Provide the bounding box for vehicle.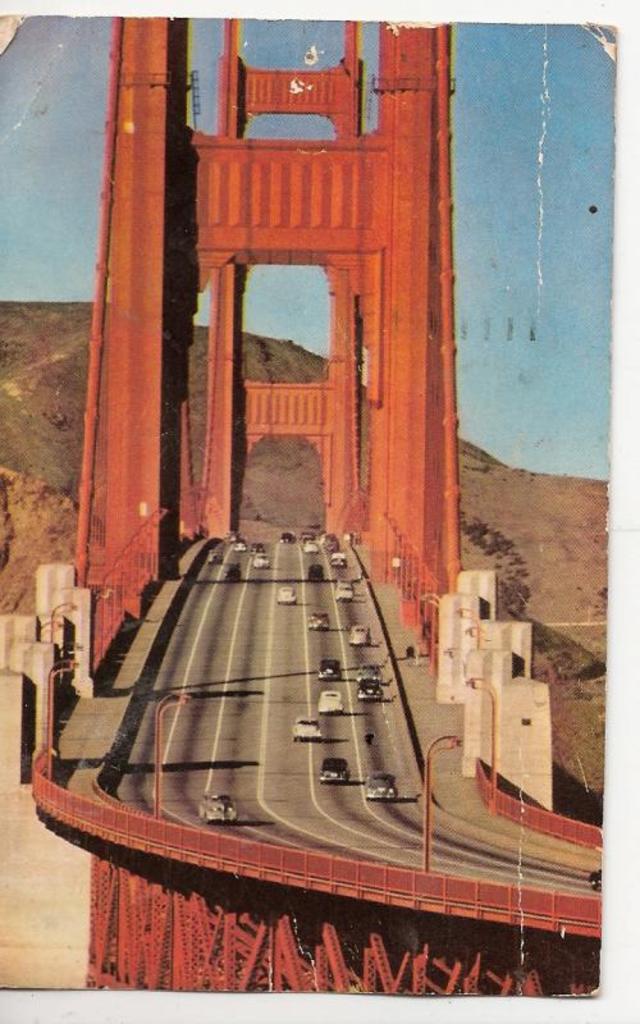
bbox=(337, 580, 352, 603).
